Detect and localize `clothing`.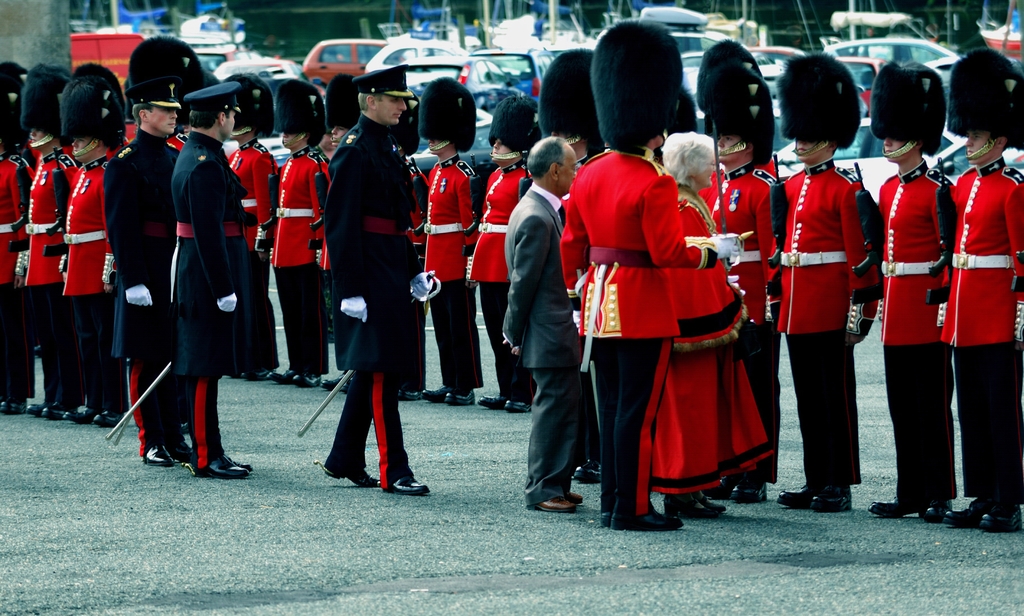
Localized at [950, 157, 1023, 503].
